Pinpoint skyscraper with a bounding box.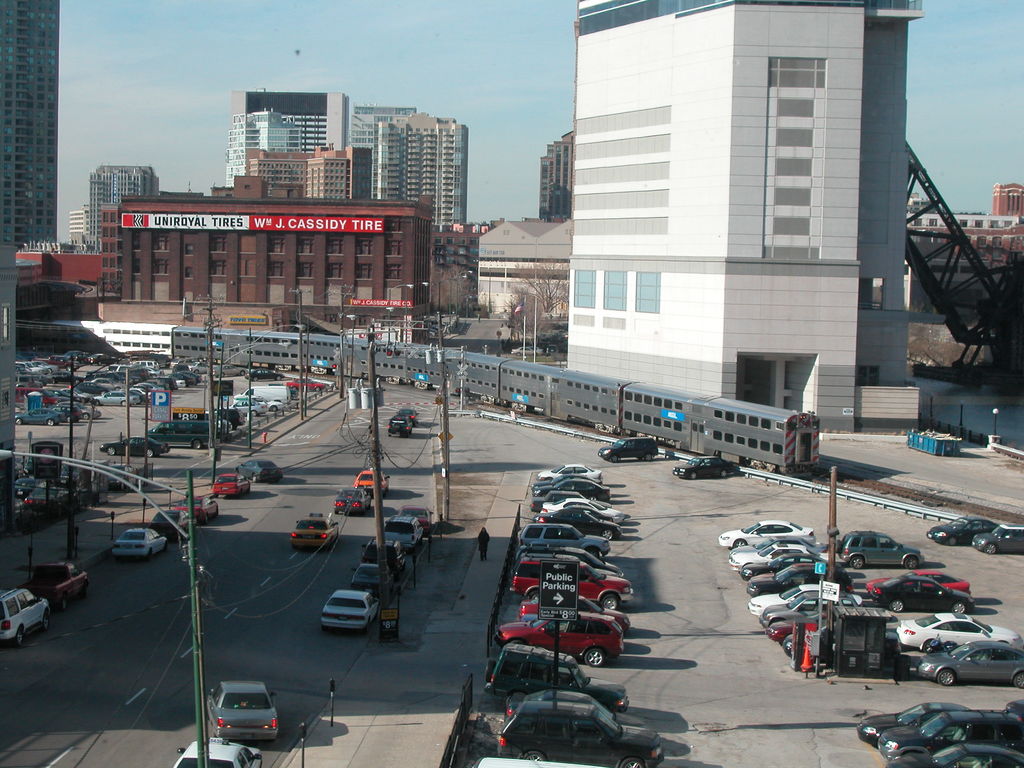
350:99:417:201.
